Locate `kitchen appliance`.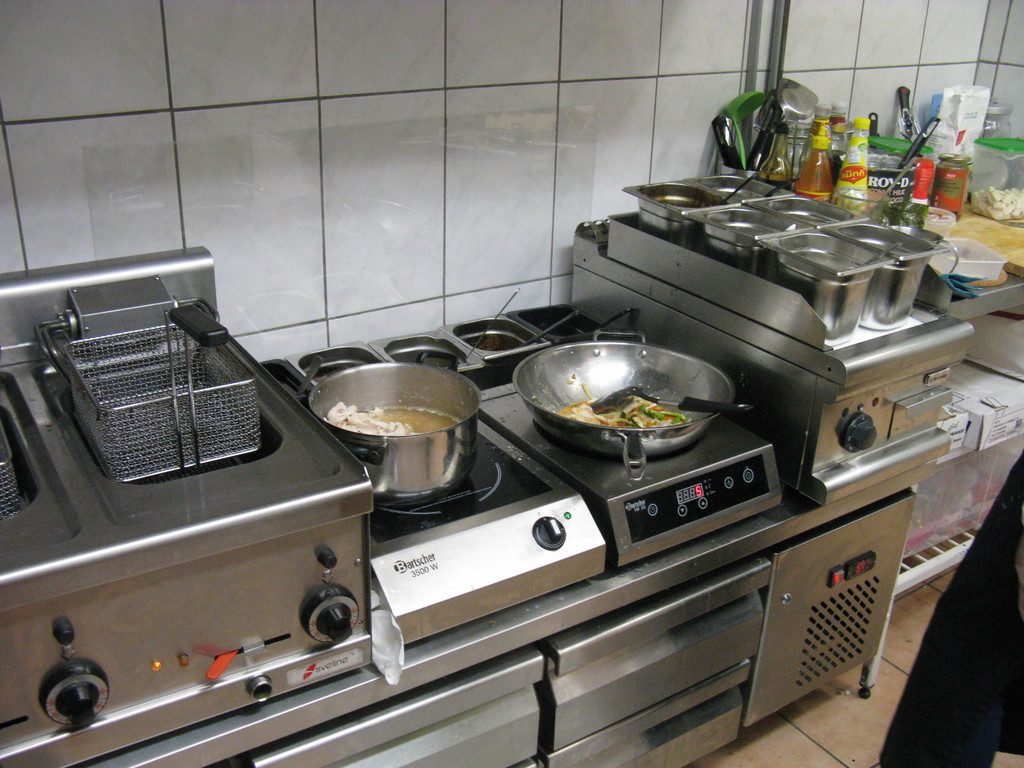
Bounding box: 83 305 944 767.
